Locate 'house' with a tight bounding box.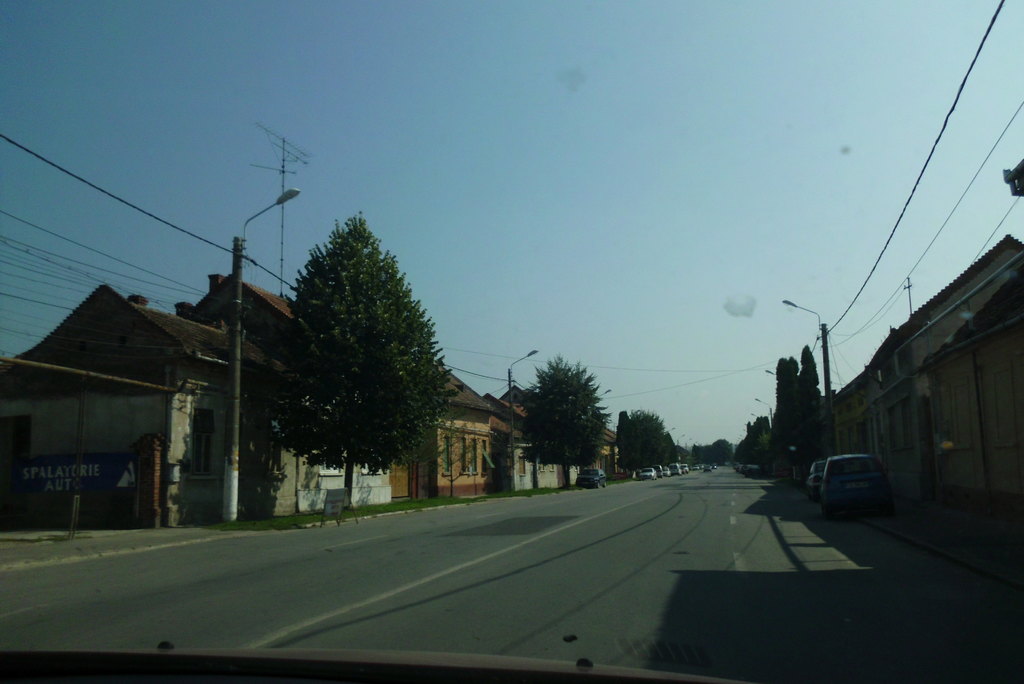
locate(174, 266, 409, 517).
